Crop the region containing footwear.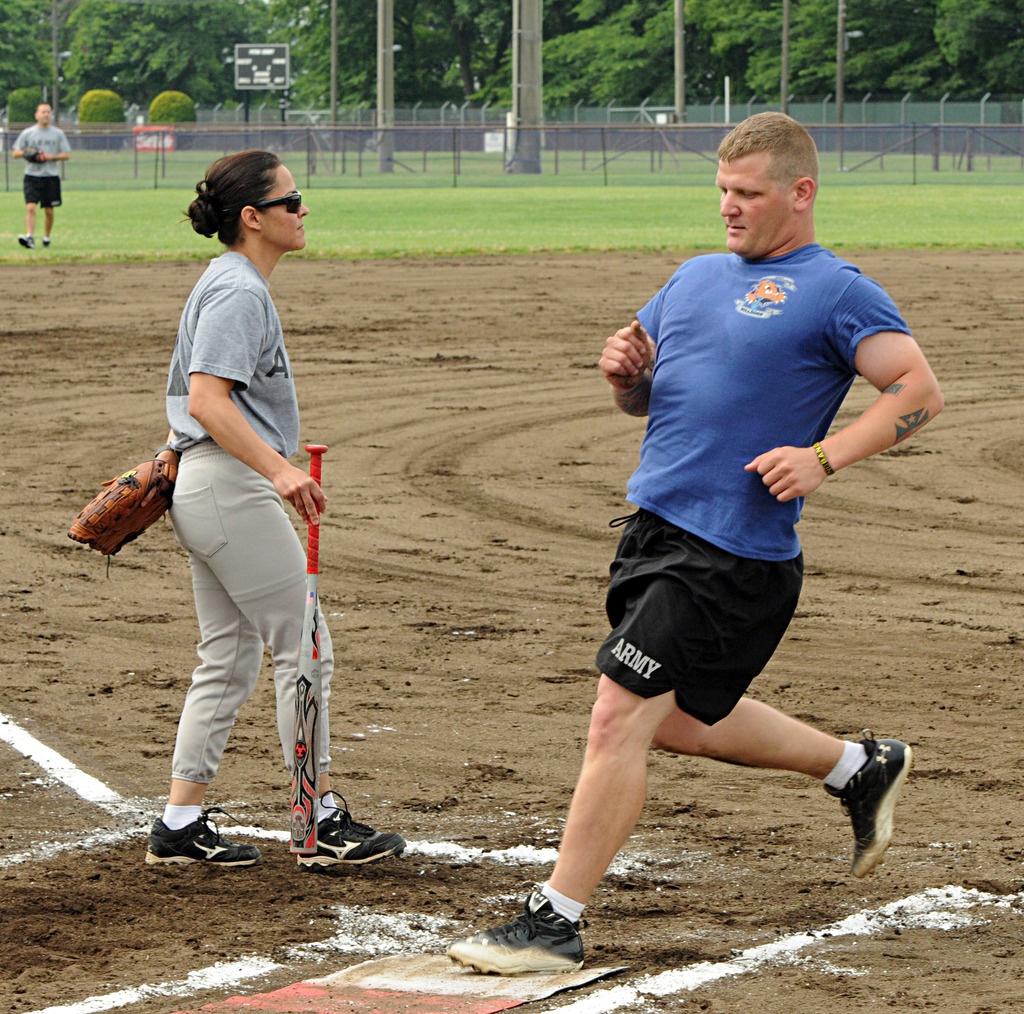
Crop region: bbox=[40, 238, 51, 256].
